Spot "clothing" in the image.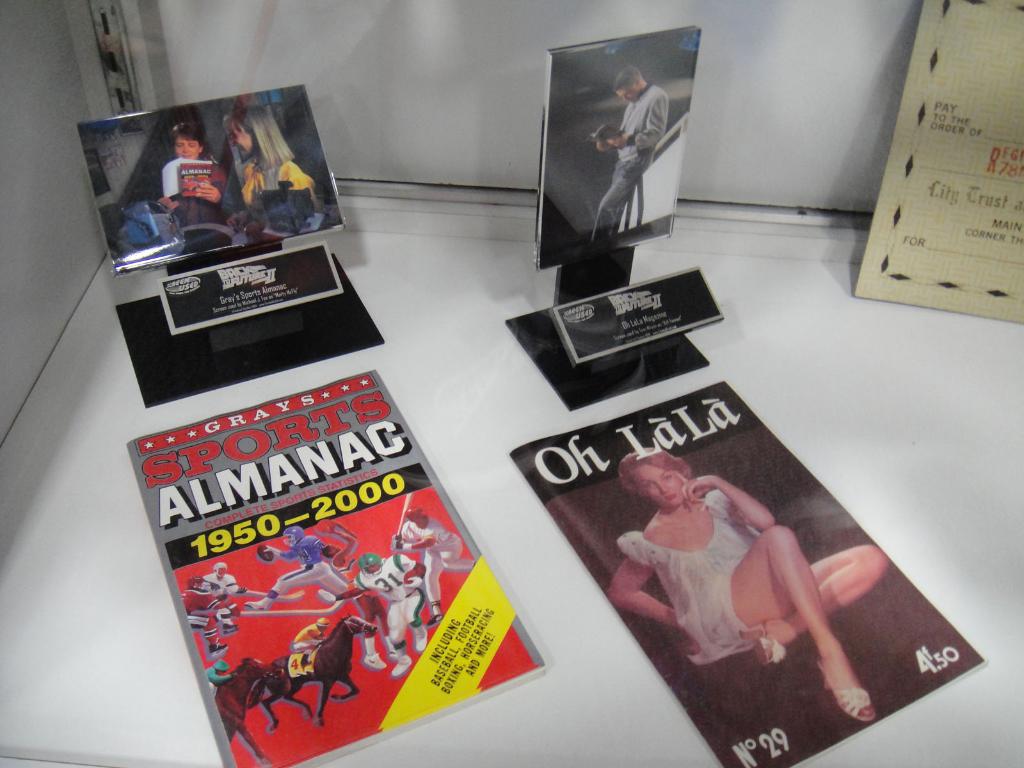
"clothing" found at 399 521 474 604.
